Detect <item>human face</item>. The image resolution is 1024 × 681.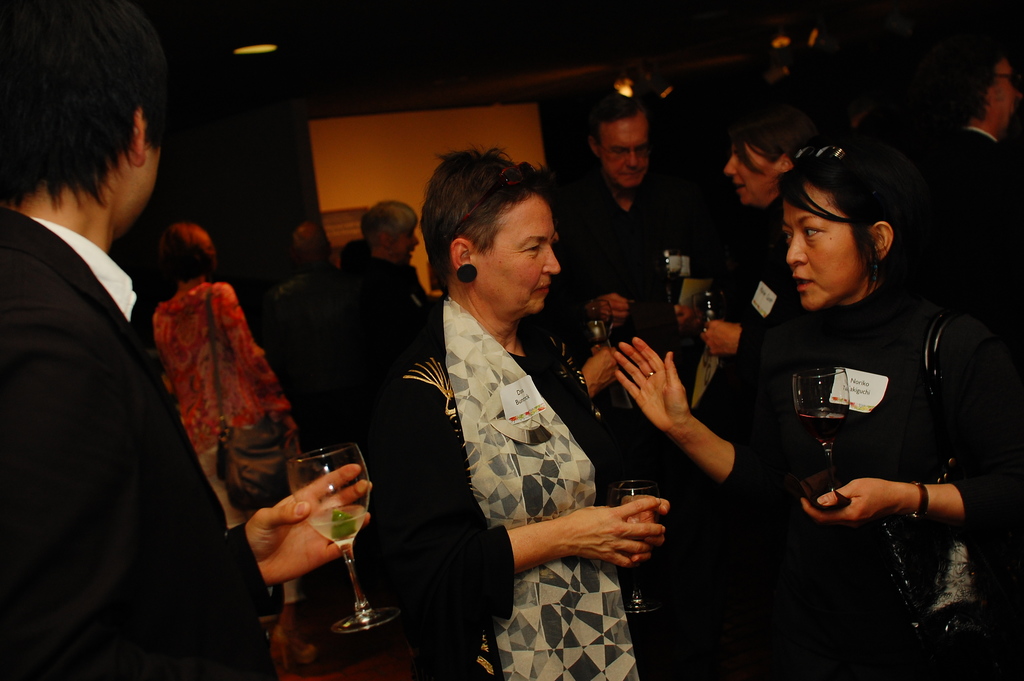
[394, 227, 417, 264].
